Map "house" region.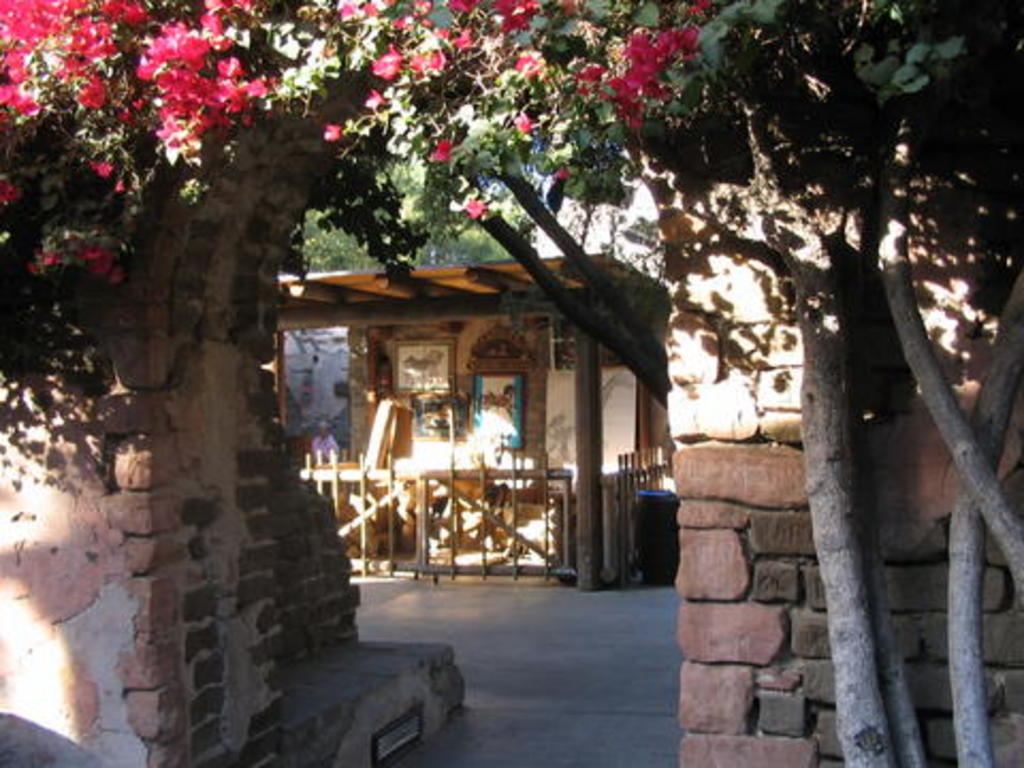
Mapped to region(273, 241, 676, 593).
